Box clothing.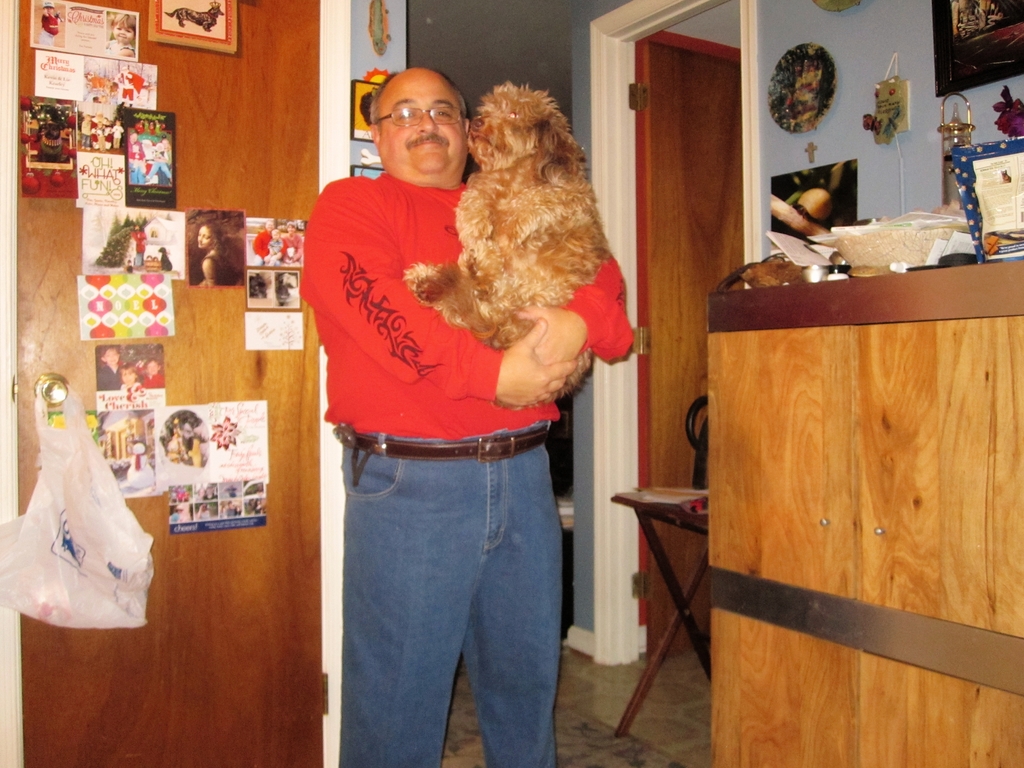
[310,155,571,745].
